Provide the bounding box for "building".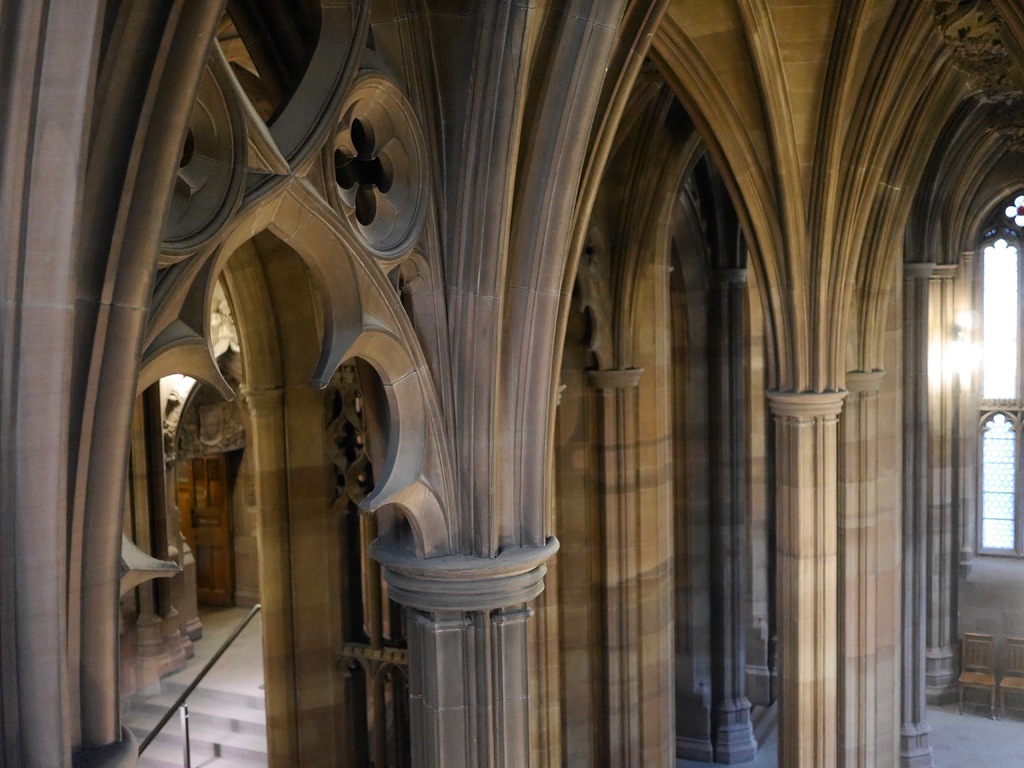
[left=0, top=0, right=1023, bottom=767].
